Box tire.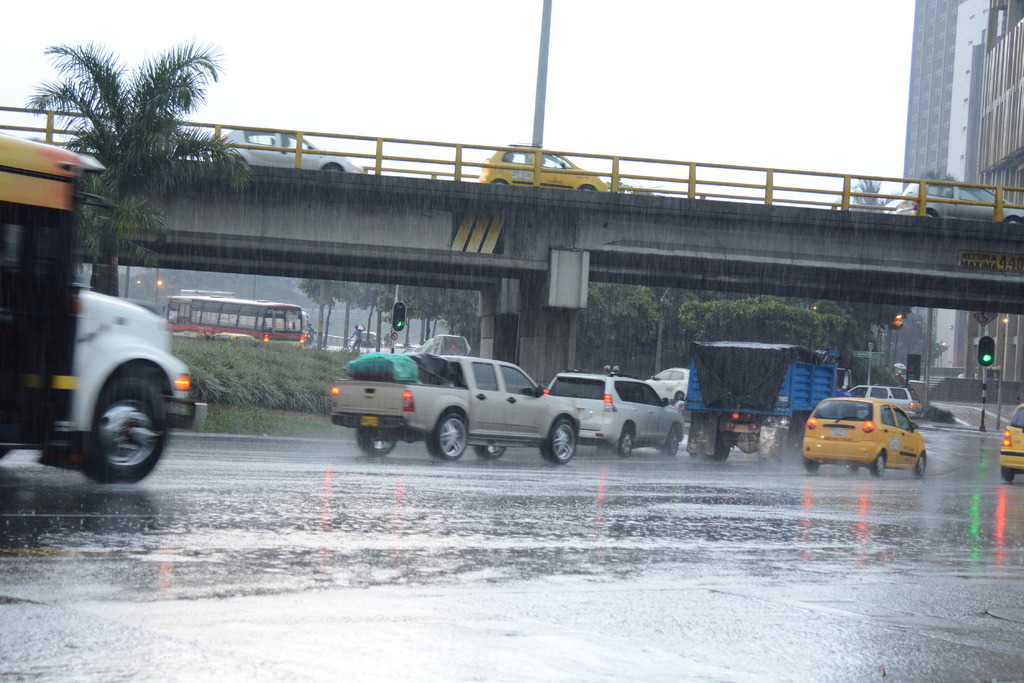
{"x1": 546, "y1": 419, "x2": 578, "y2": 465}.
